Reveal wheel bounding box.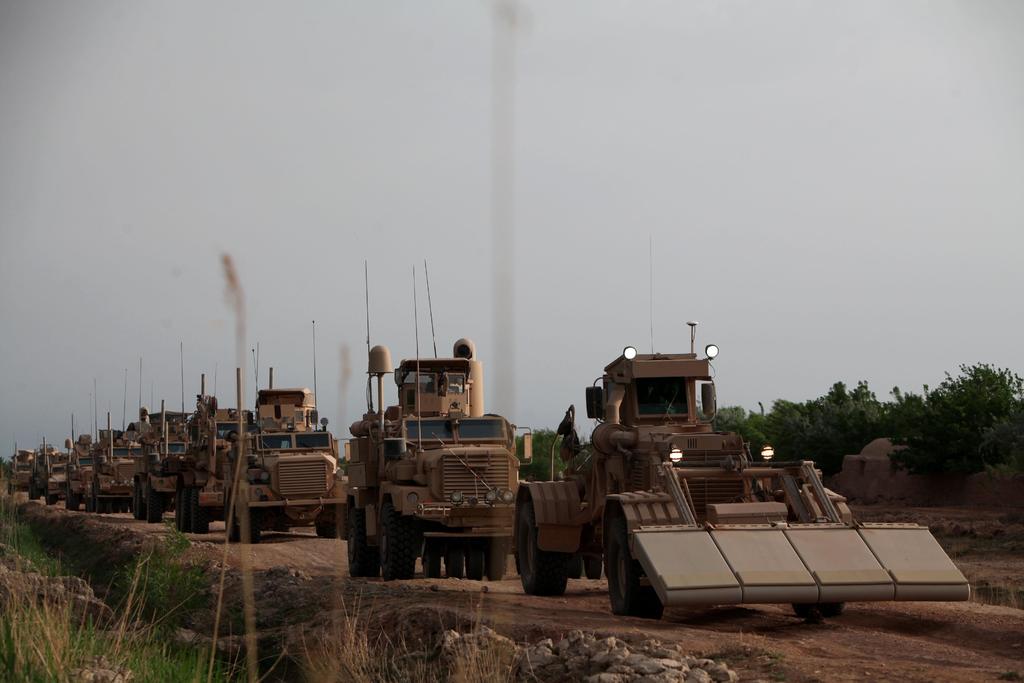
Revealed: [left=442, top=554, right=467, bottom=577].
